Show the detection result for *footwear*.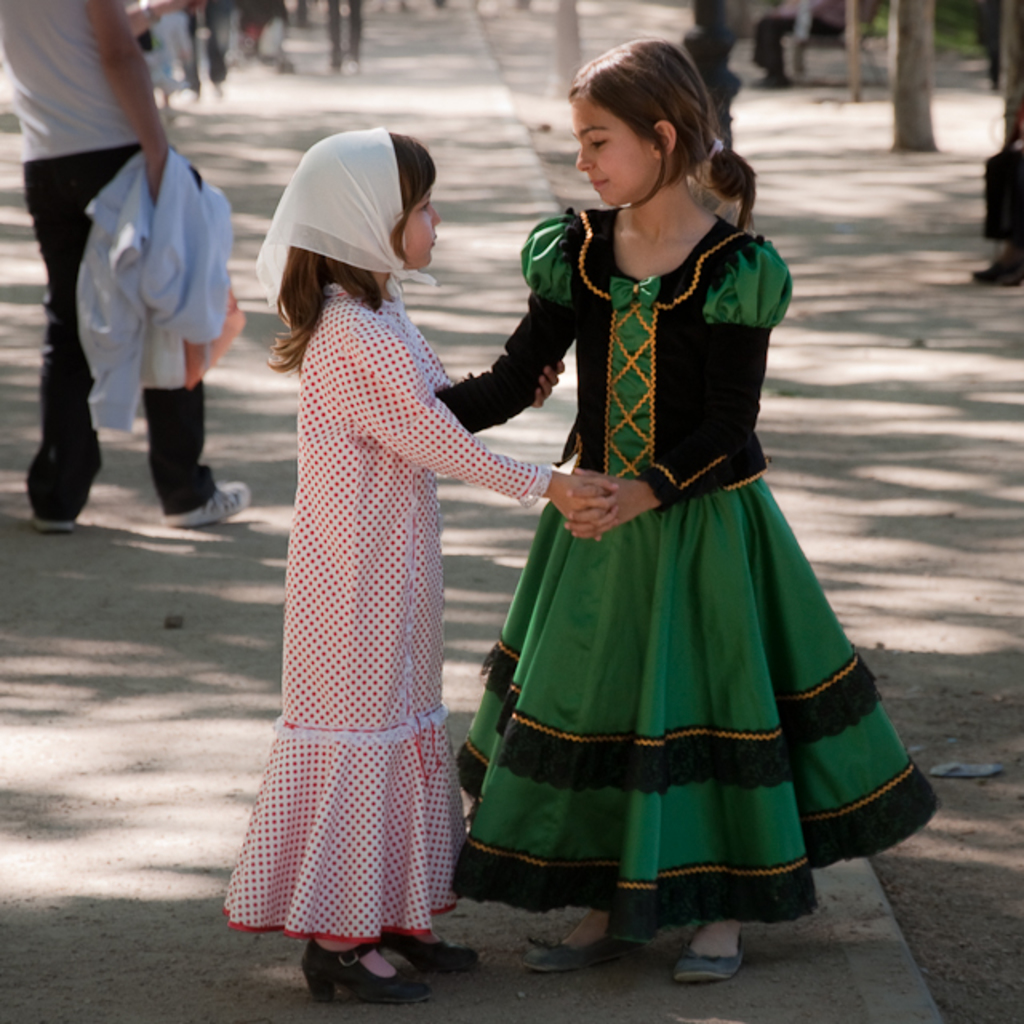
[374,930,483,973].
